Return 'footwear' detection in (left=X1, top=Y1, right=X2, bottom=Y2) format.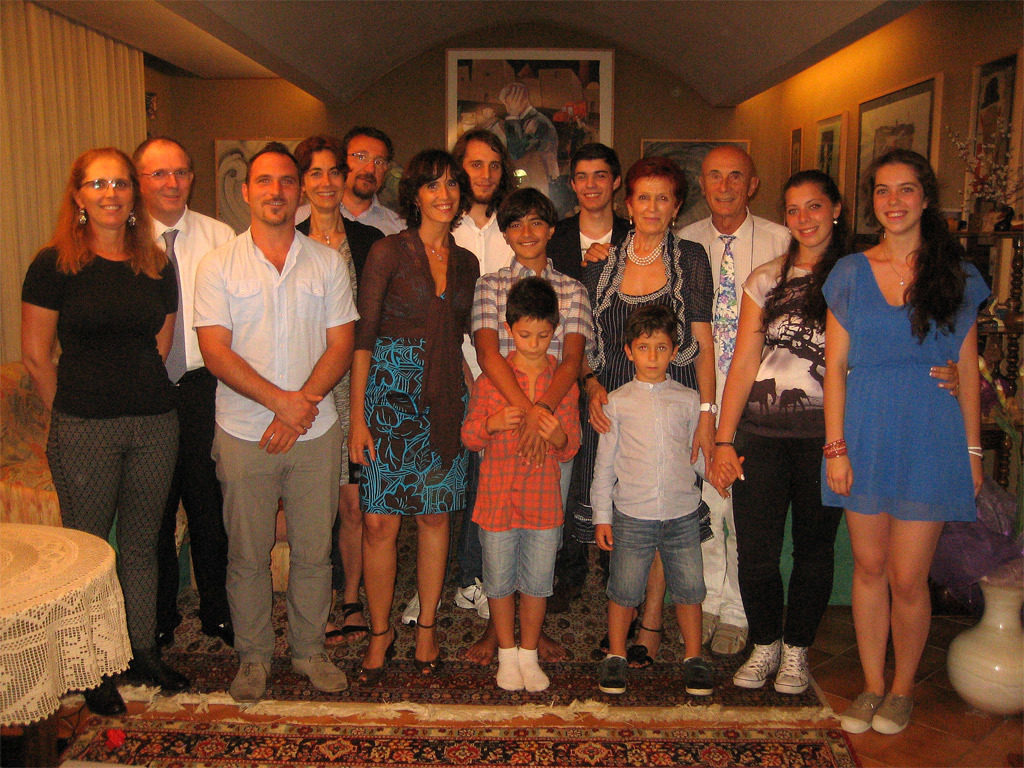
(left=396, top=588, right=437, bottom=626).
